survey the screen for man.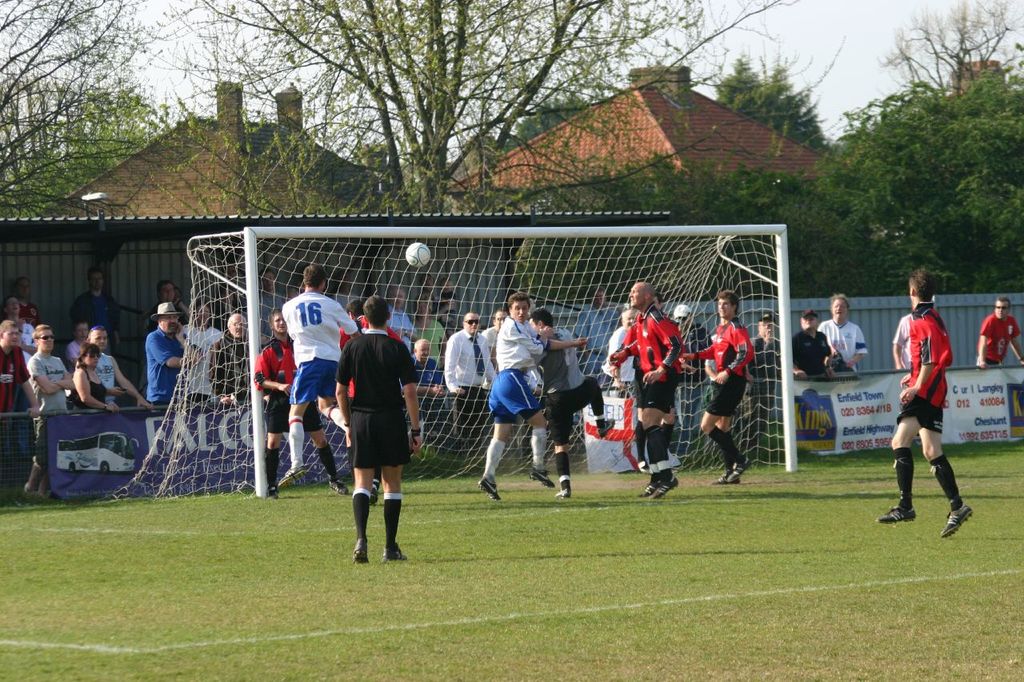
Survey found: [18, 322, 76, 502].
